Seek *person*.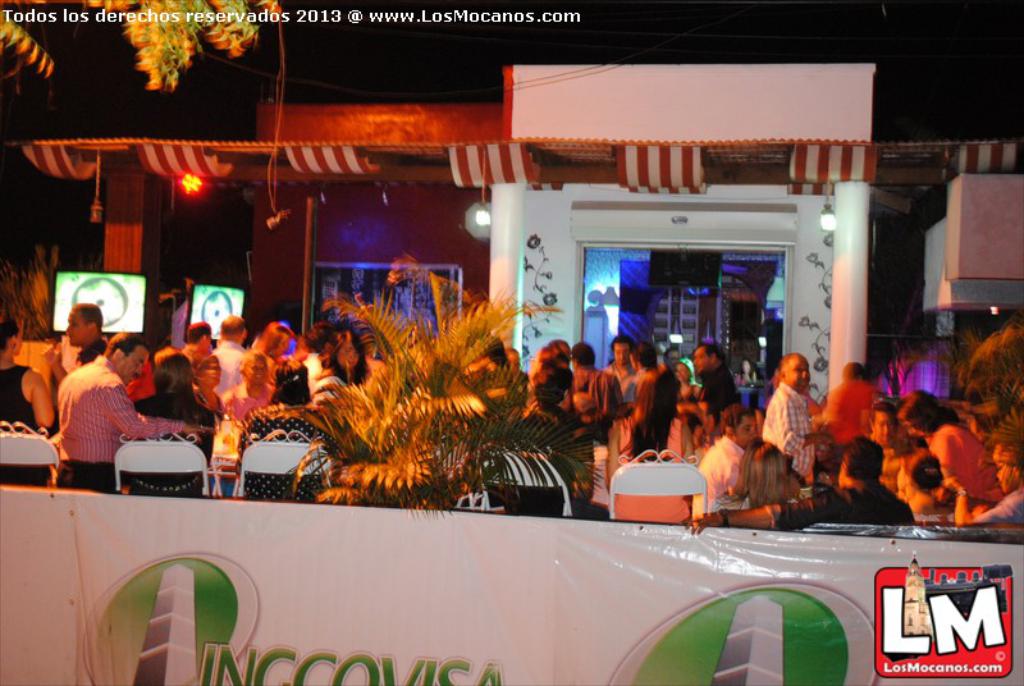
x1=50, y1=333, x2=221, y2=494.
